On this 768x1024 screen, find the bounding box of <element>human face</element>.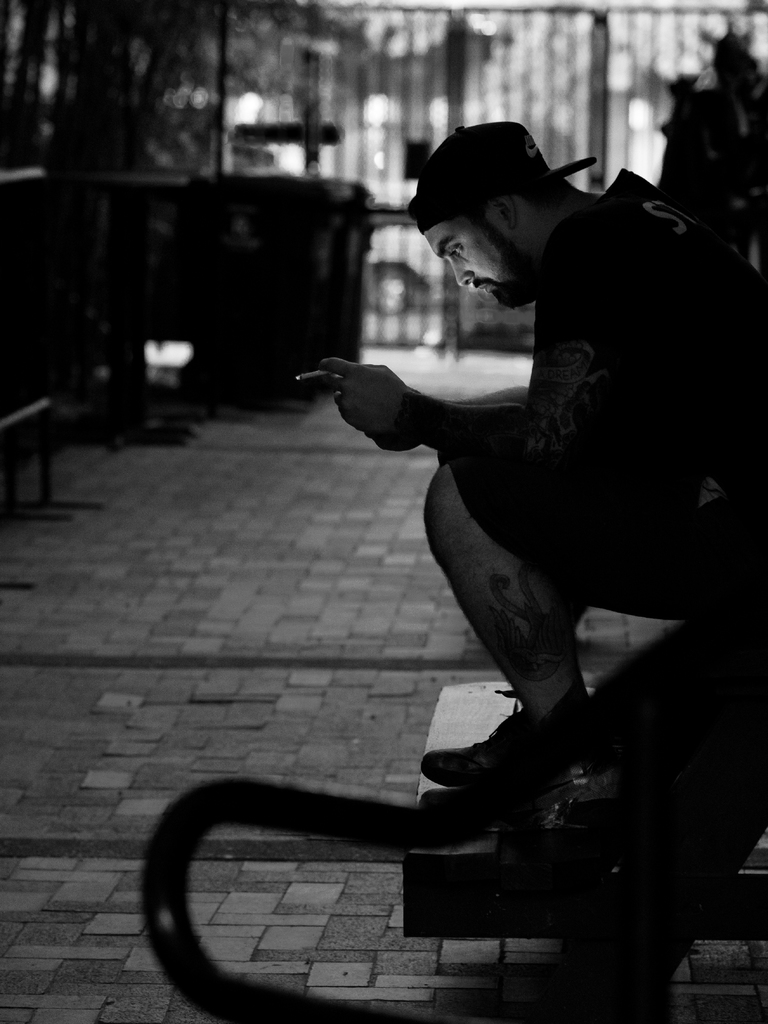
Bounding box: pyautogui.locateOnScreen(419, 214, 518, 304).
